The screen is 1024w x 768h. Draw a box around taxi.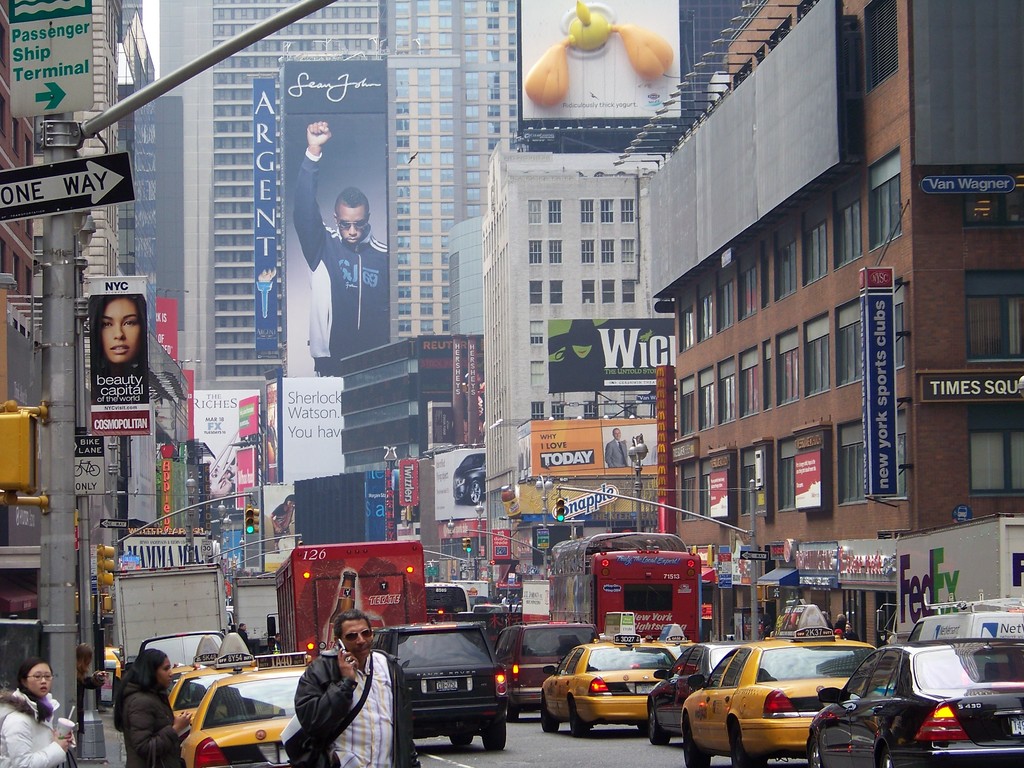
[x1=181, y1=650, x2=314, y2=762].
